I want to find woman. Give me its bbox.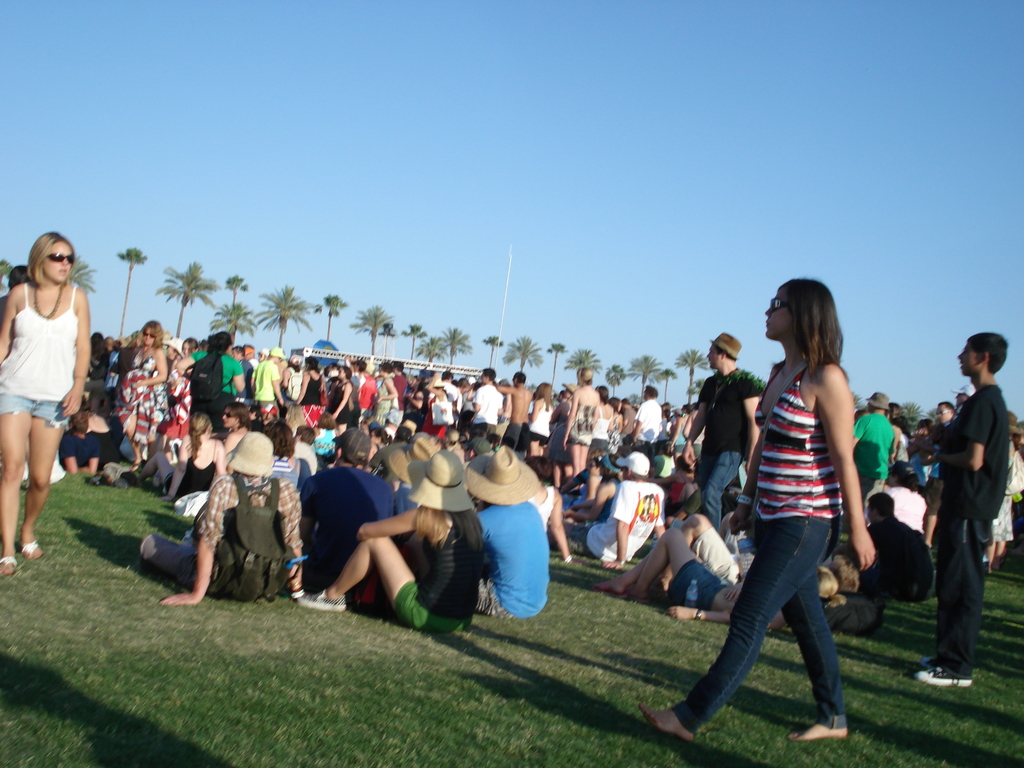
<box>0,227,90,583</box>.
